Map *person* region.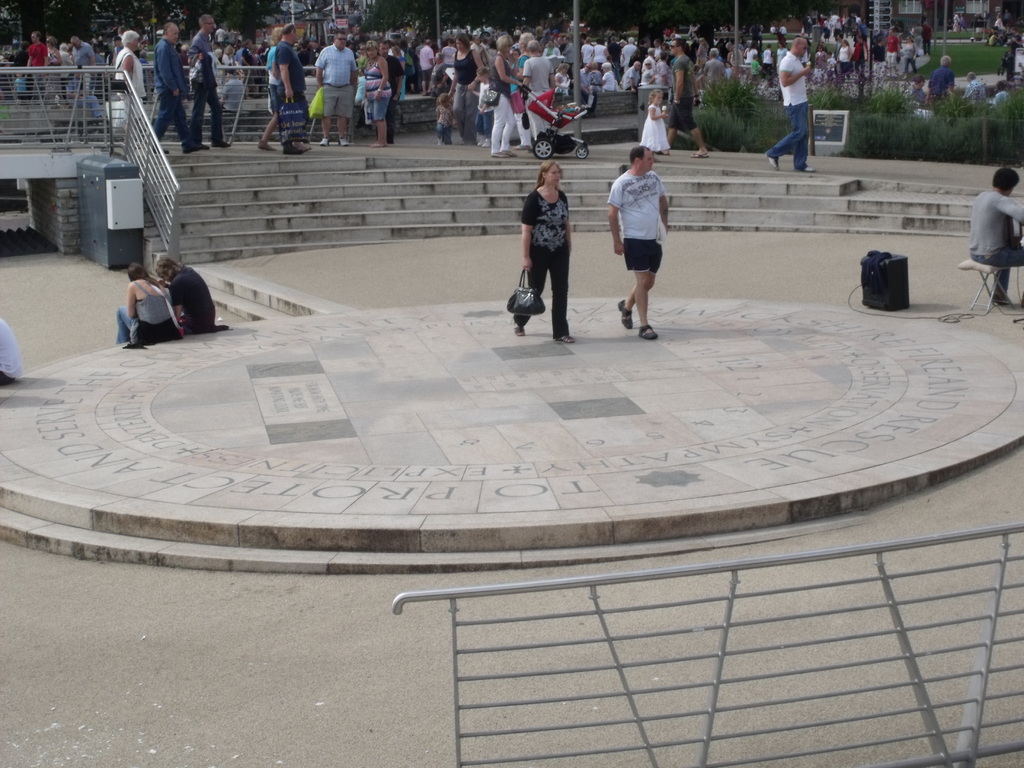
Mapped to bbox=(118, 259, 178, 349).
